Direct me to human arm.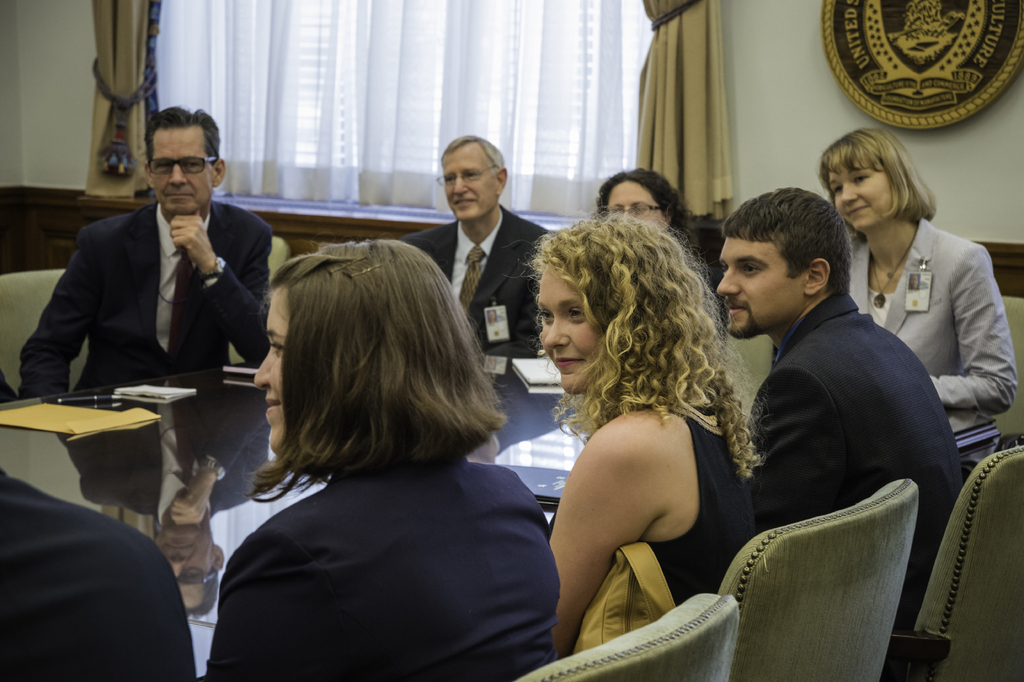
Direction: locate(923, 242, 1020, 419).
